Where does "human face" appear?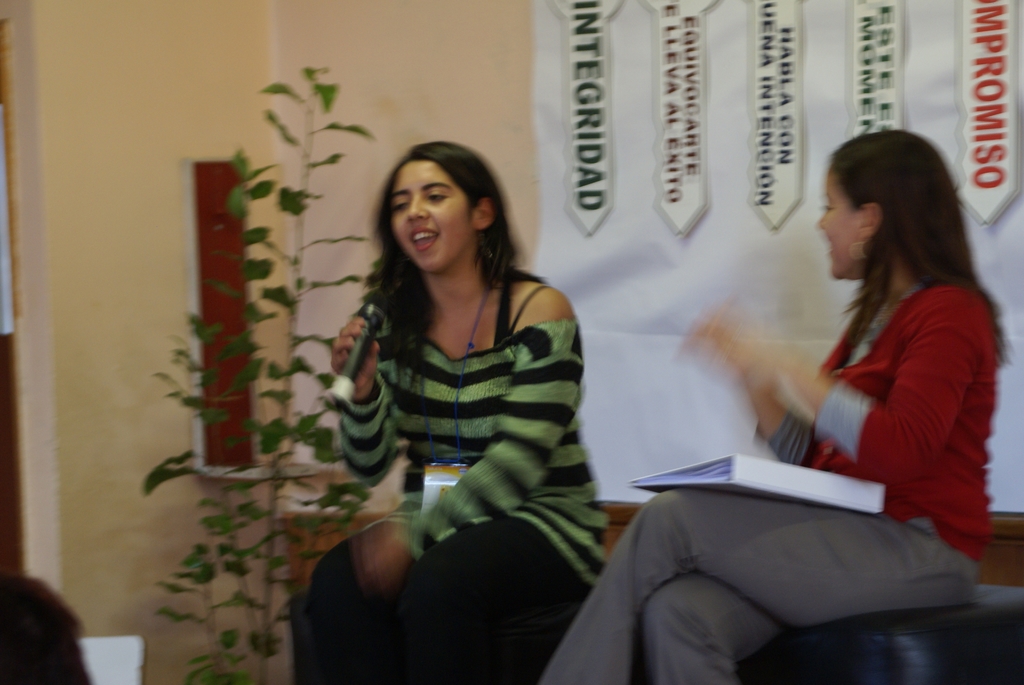
Appears at [816, 177, 855, 281].
